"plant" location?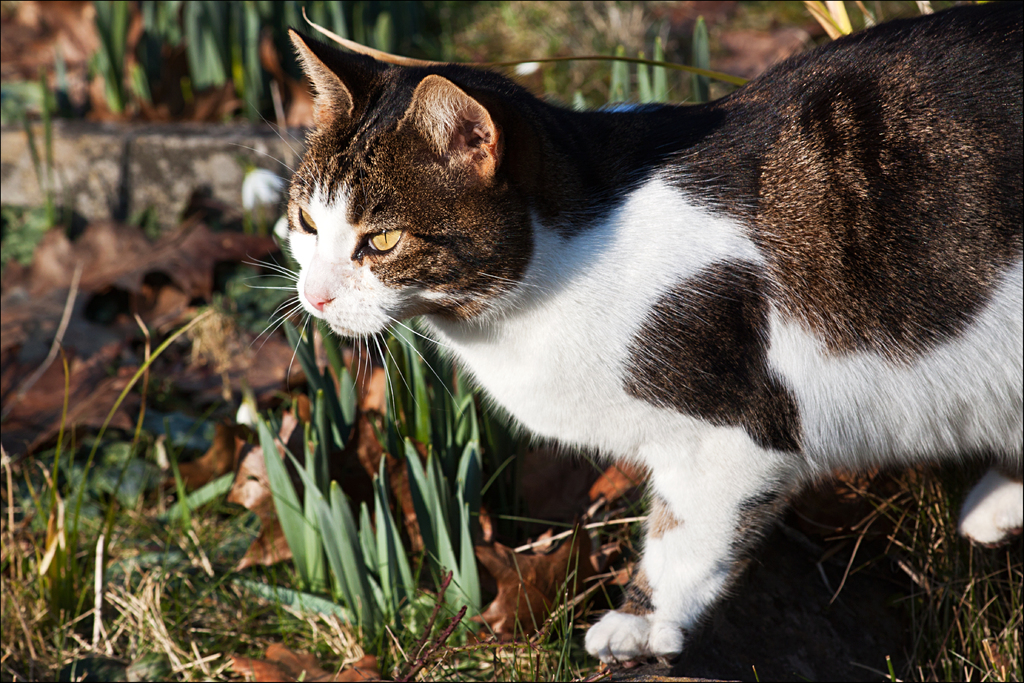
149 442 245 613
